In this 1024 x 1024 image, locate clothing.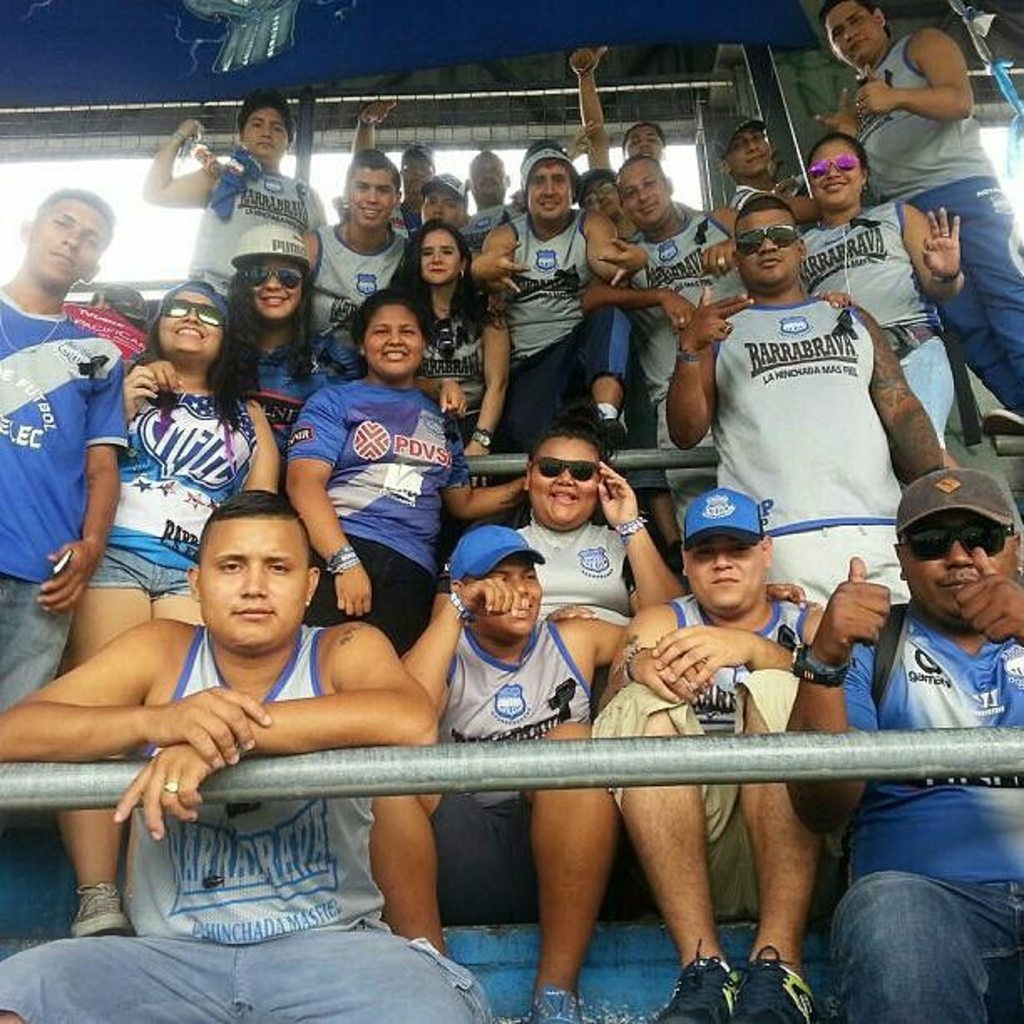
Bounding box: bbox(79, 383, 254, 594).
